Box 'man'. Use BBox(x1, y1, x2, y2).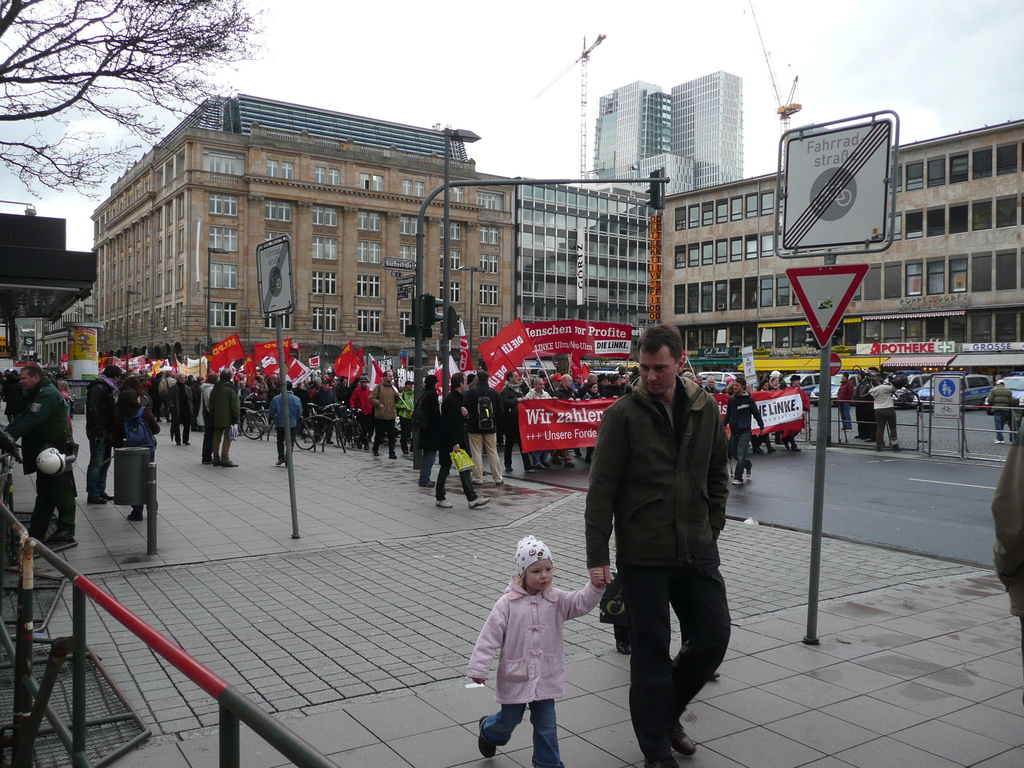
BBox(1, 362, 76, 550).
